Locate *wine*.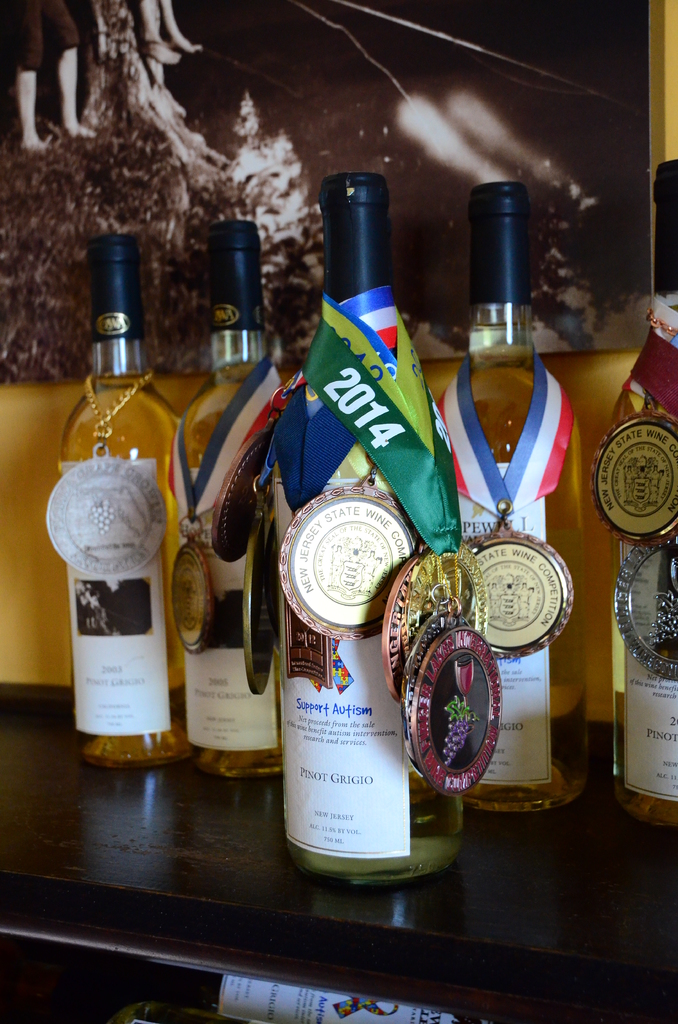
Bounding box: (x1=433, y1=173, x2=590, y2=818).
